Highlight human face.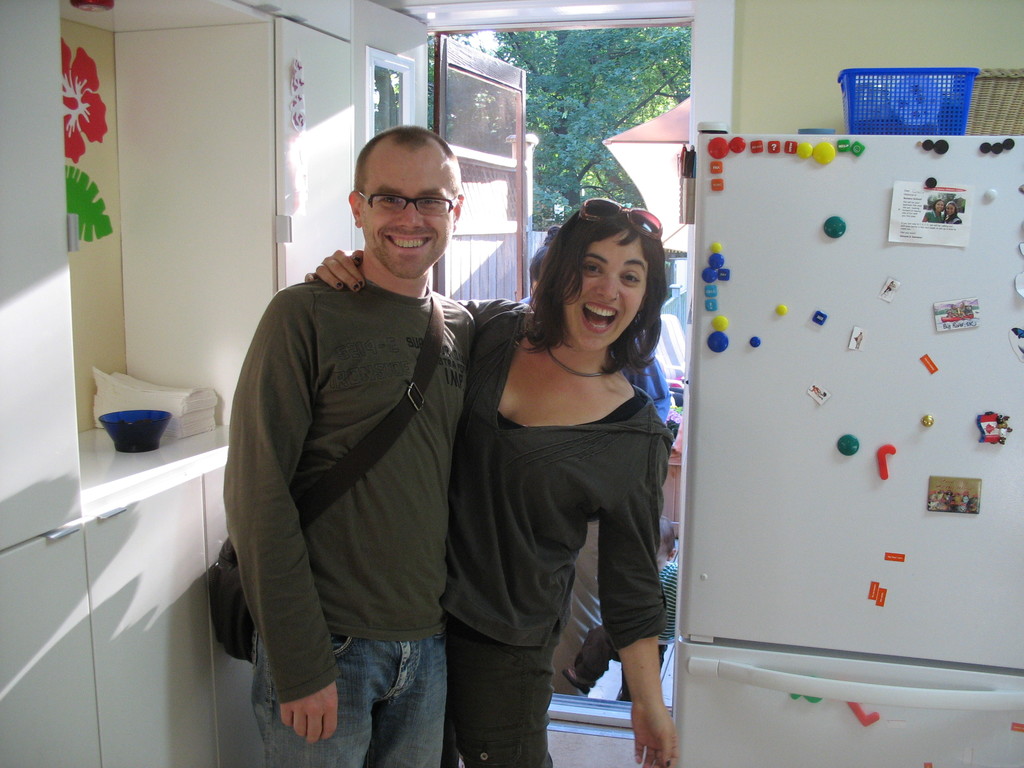
Highlighted region: 355 151 456 283.
